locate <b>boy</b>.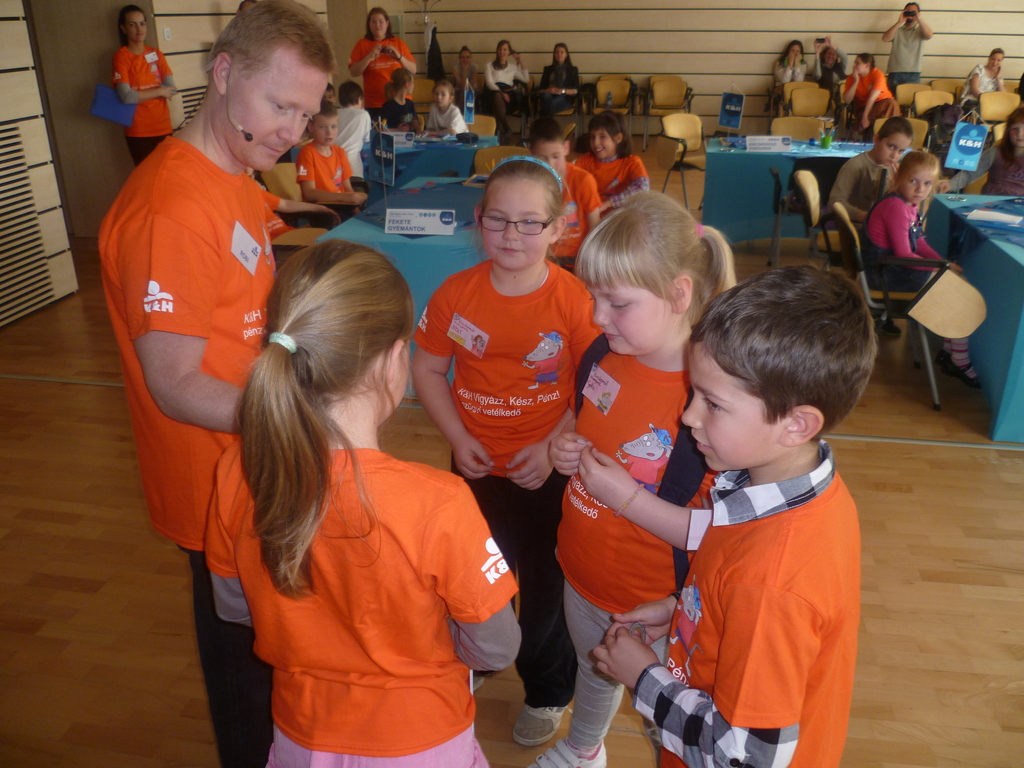
Bounding box: 518/121/599/278.
